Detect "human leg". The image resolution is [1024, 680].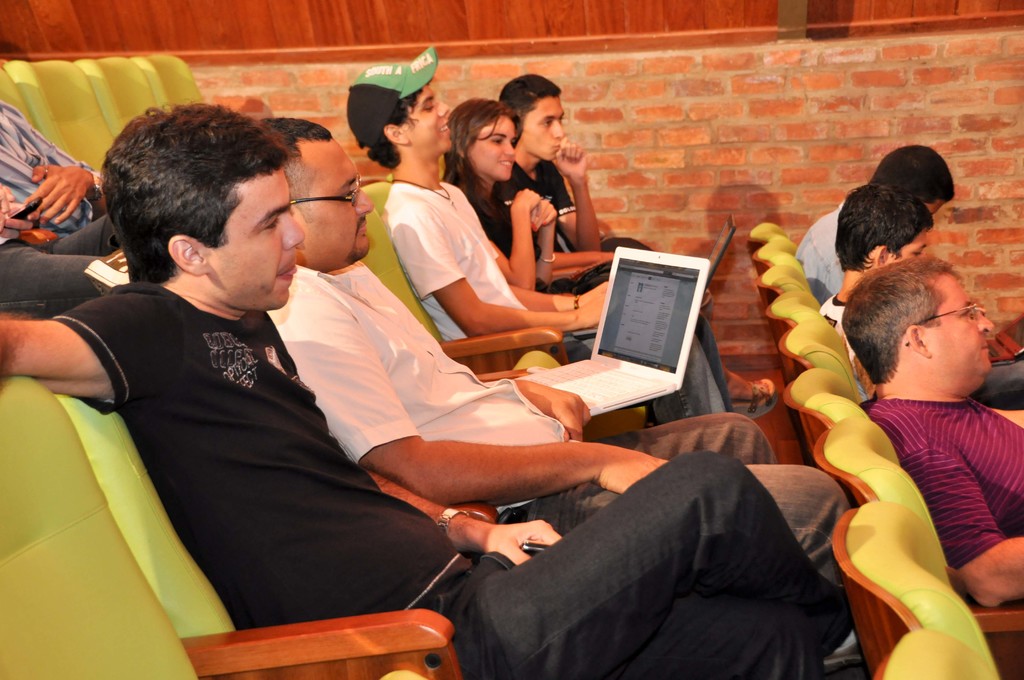
(530,458,860,601).
